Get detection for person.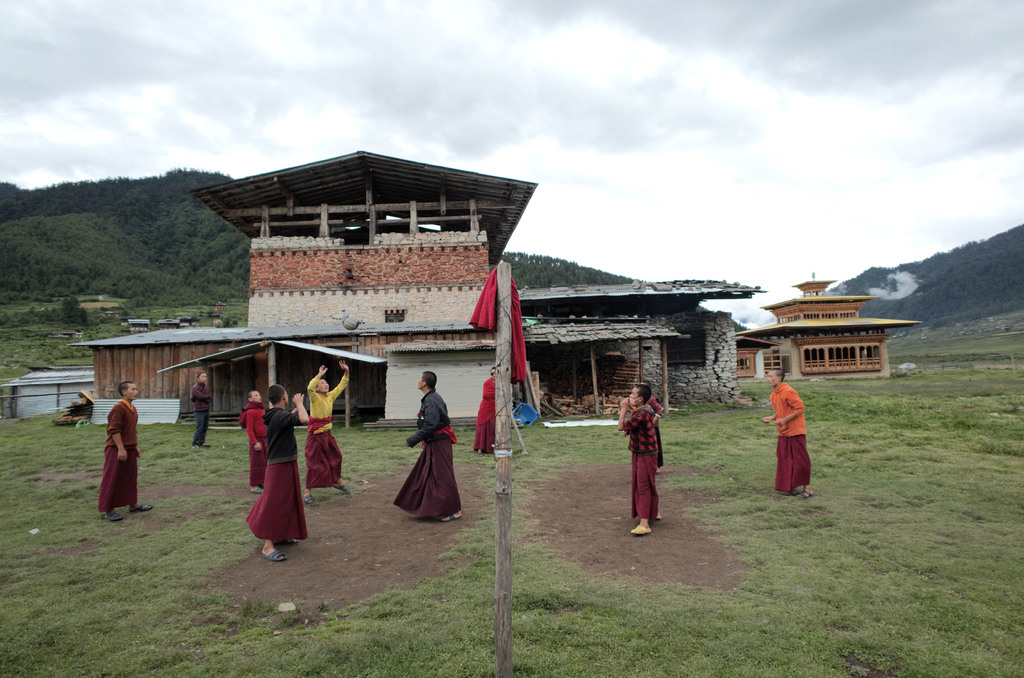
Detection: box(248, 384, 308, 560).
